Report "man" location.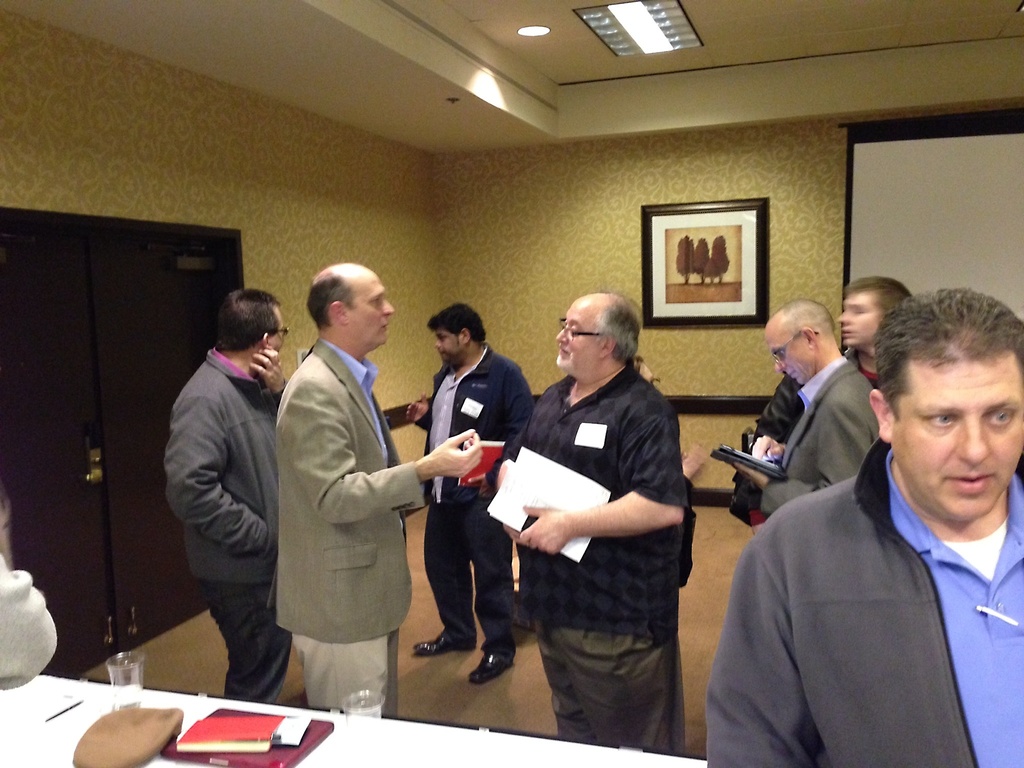
Report: region(706, 285, 1023, 767).
